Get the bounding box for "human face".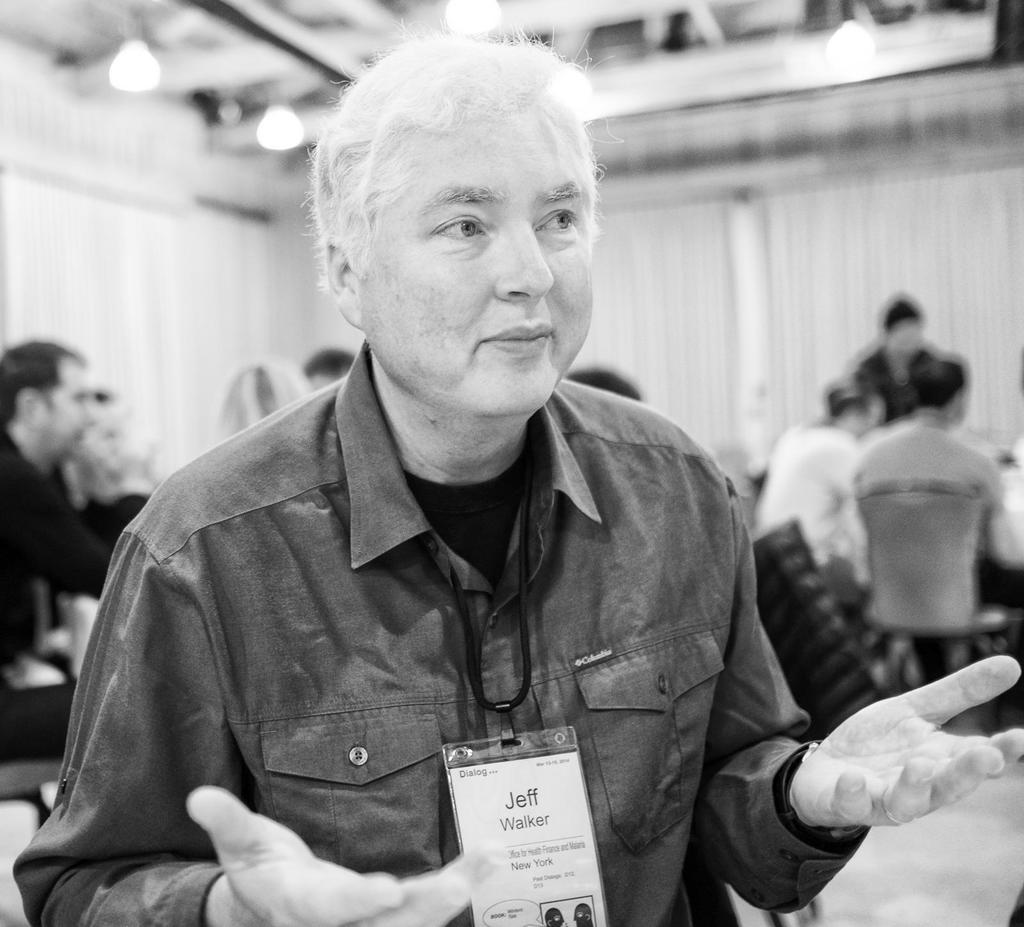
356, 132, 591, 425.
